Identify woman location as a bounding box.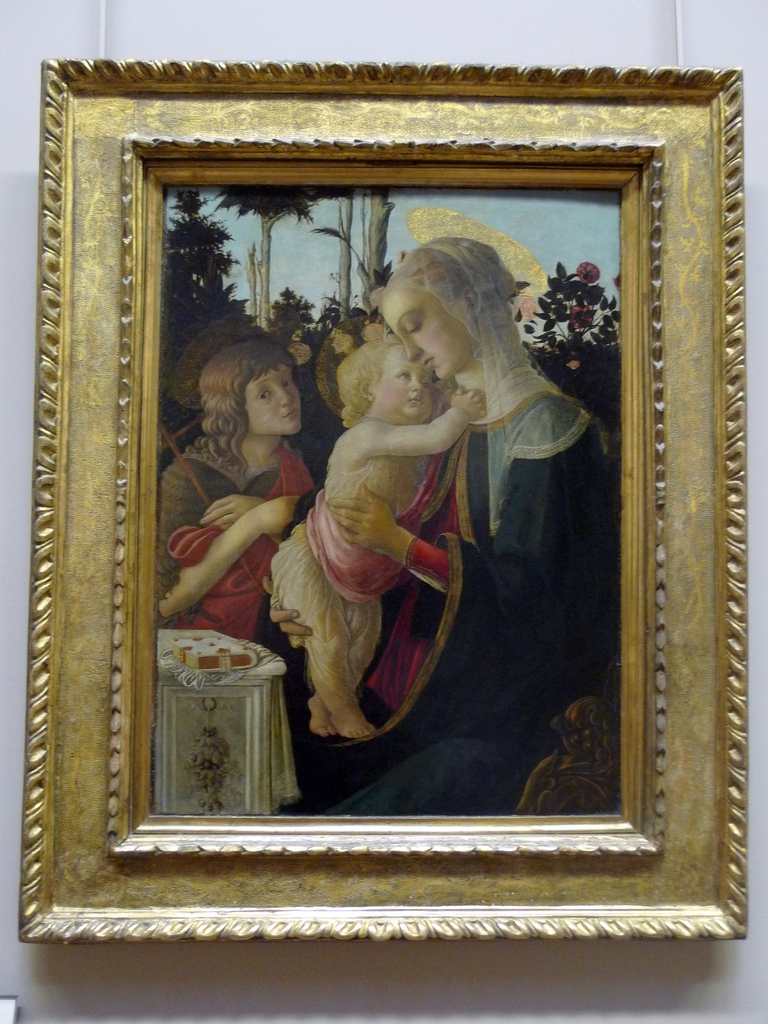
154,339,316,640.
